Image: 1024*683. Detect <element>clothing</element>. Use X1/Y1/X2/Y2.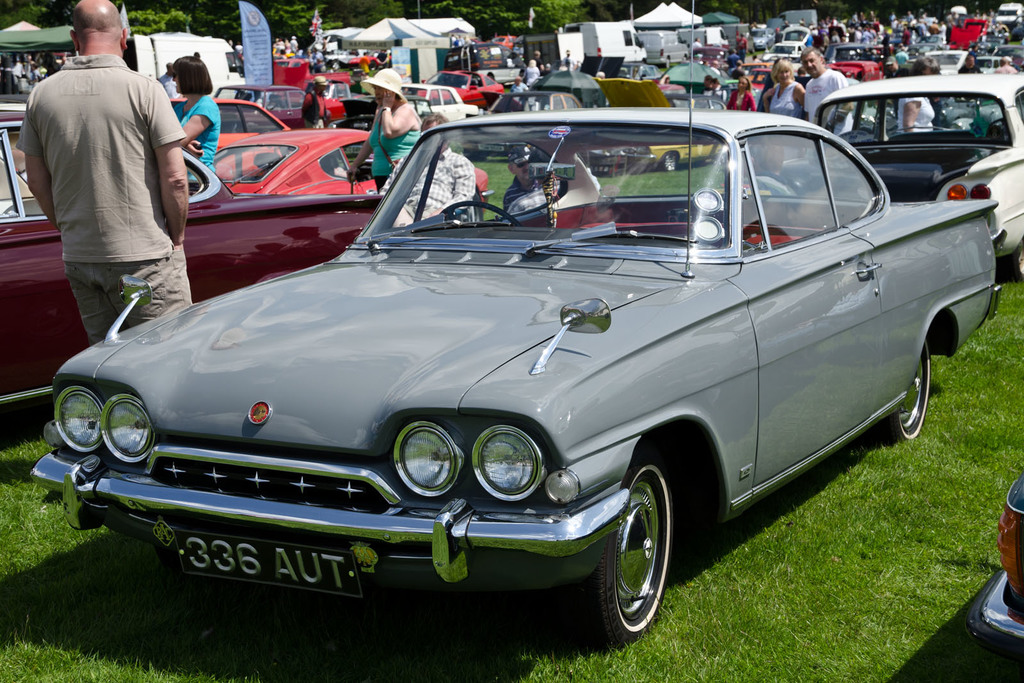
380/147/473/221.
